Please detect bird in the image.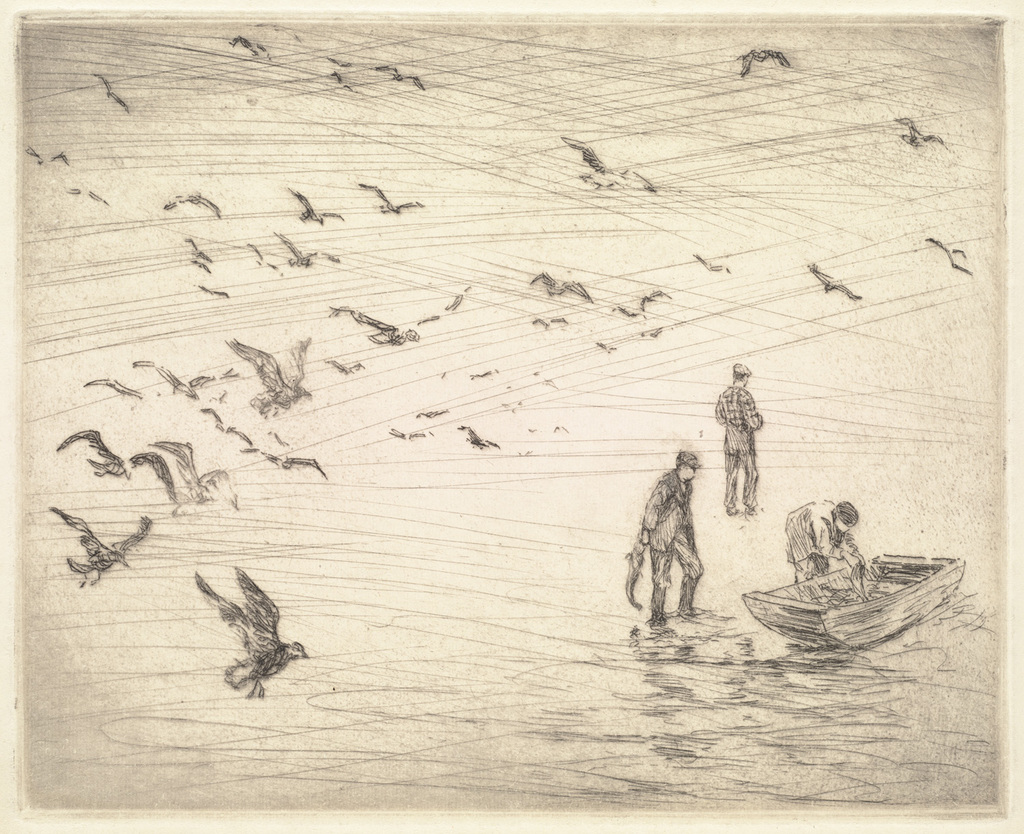
detection(560, 135, 670, 191).
